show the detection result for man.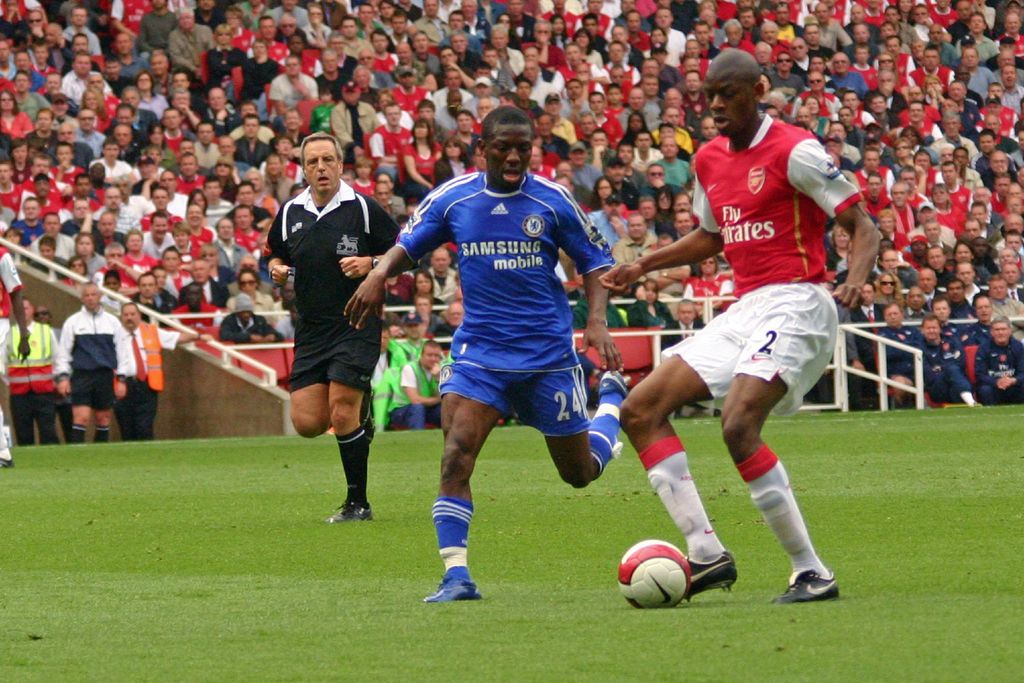
268/0/311/28.
